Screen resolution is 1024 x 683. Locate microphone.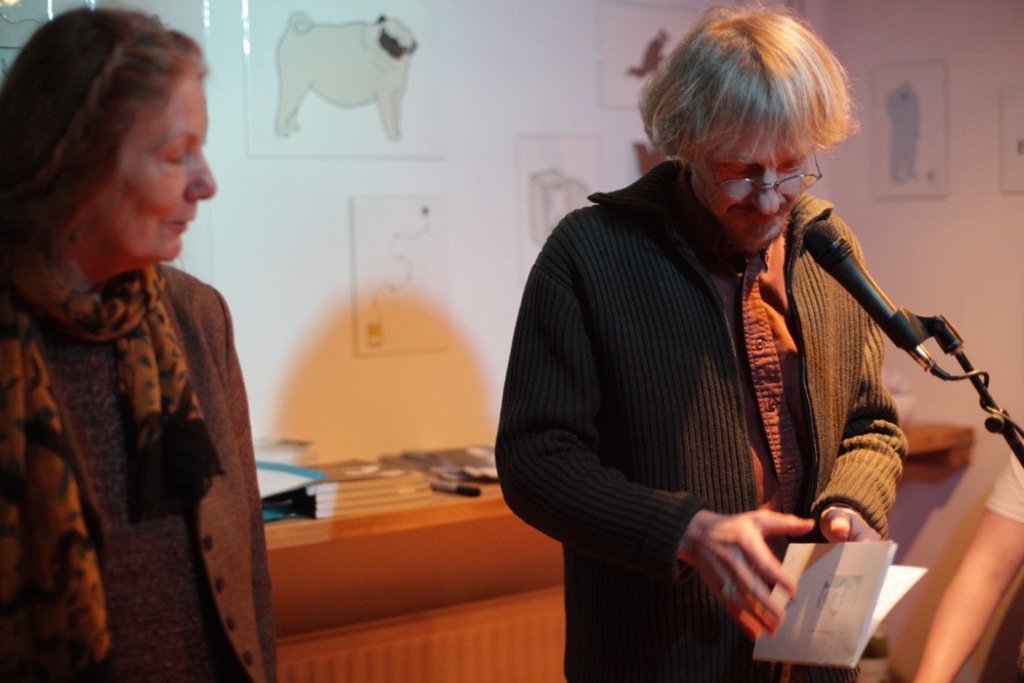
pyautogui.locateOnScreen(802, 224, 944, 373).
